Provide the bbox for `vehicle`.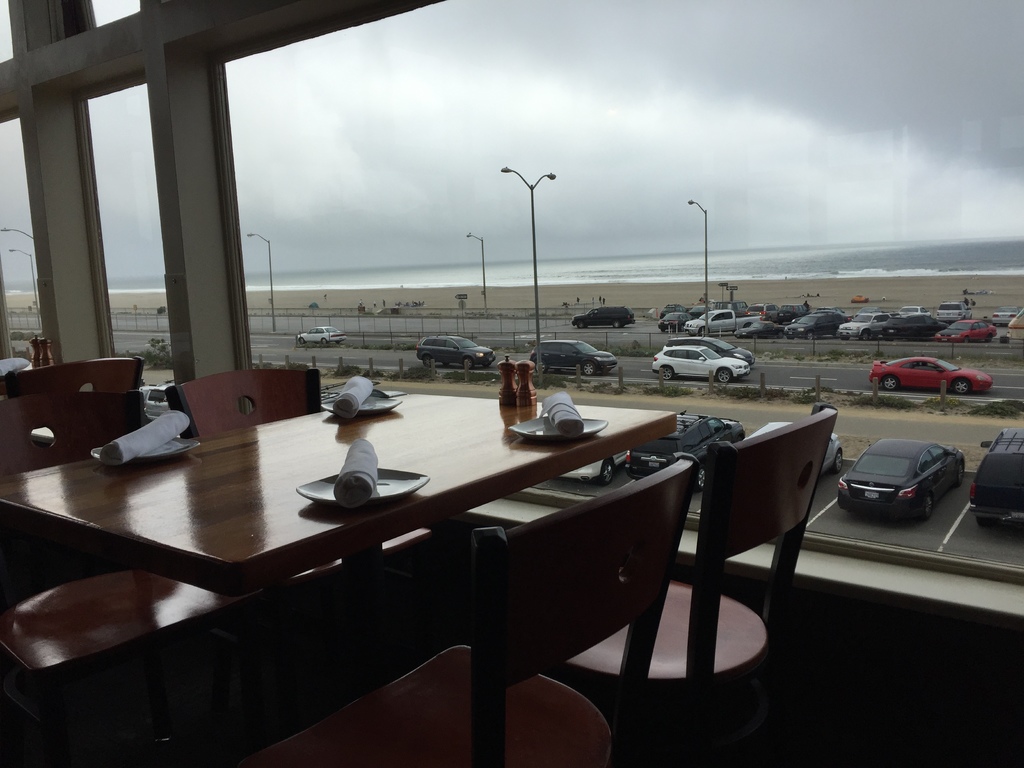
651 344 749 385.
